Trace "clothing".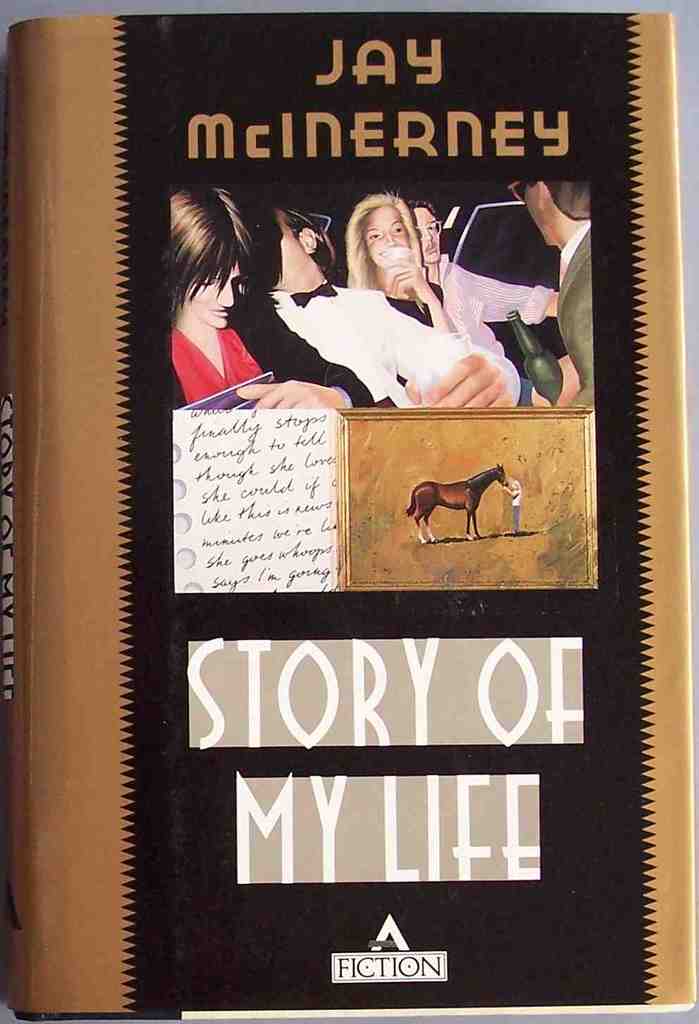
Traced to [556, 217, 591, 408].
